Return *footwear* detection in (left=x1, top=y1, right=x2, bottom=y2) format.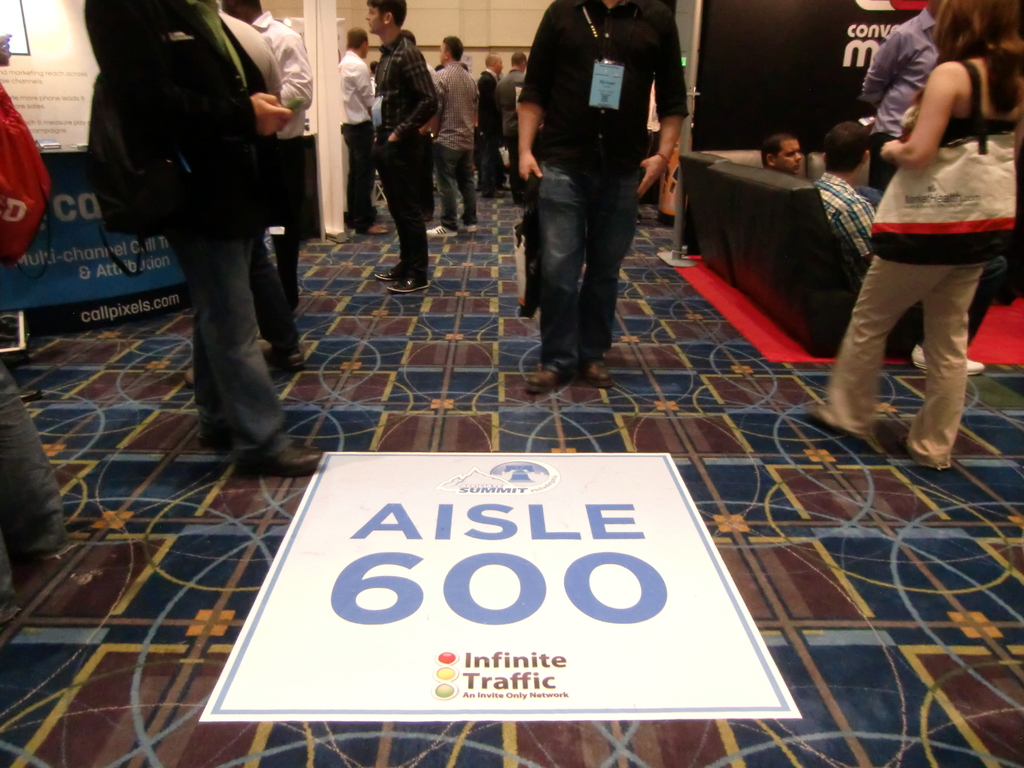
(left=461, top=222, right=483, bottom=233).
